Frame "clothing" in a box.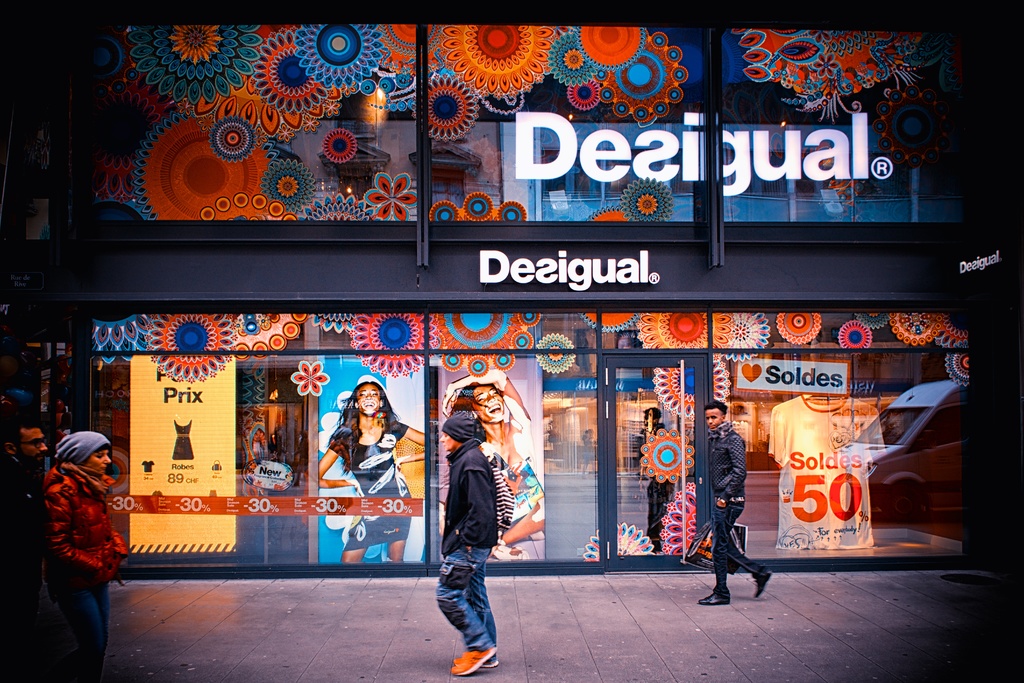
<bbox>335, 411, 419, 548</bbox>.
